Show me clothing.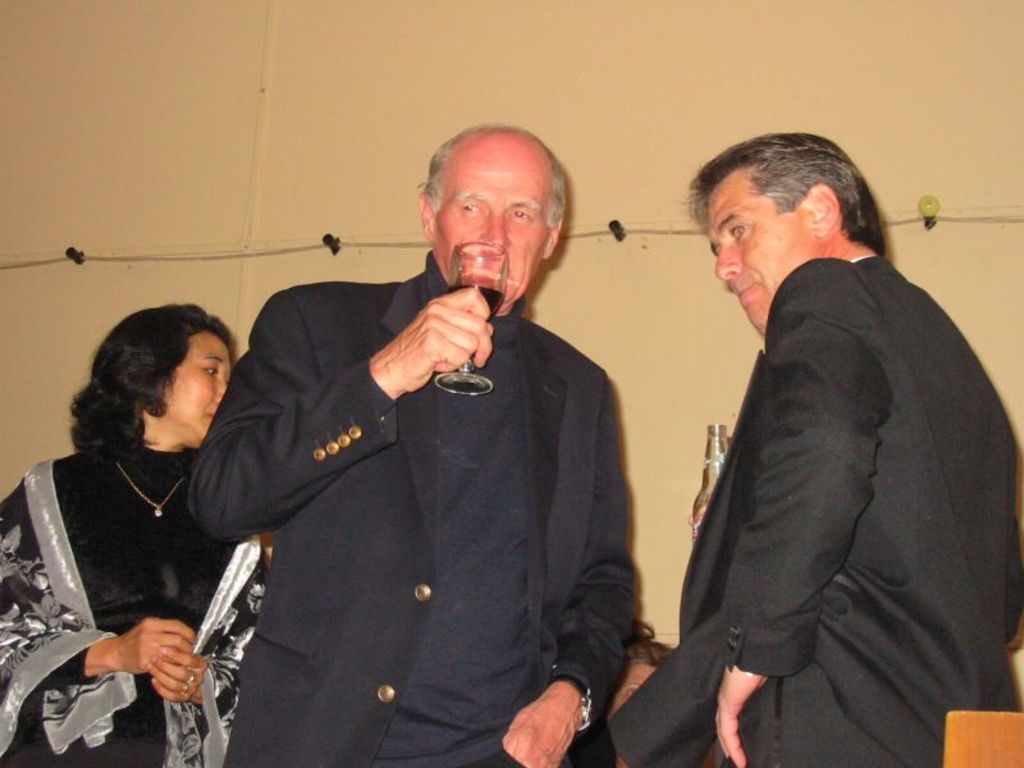
clothing is here: {"left": 192, "top": 257, "right": 621, "bottom": 767}.
